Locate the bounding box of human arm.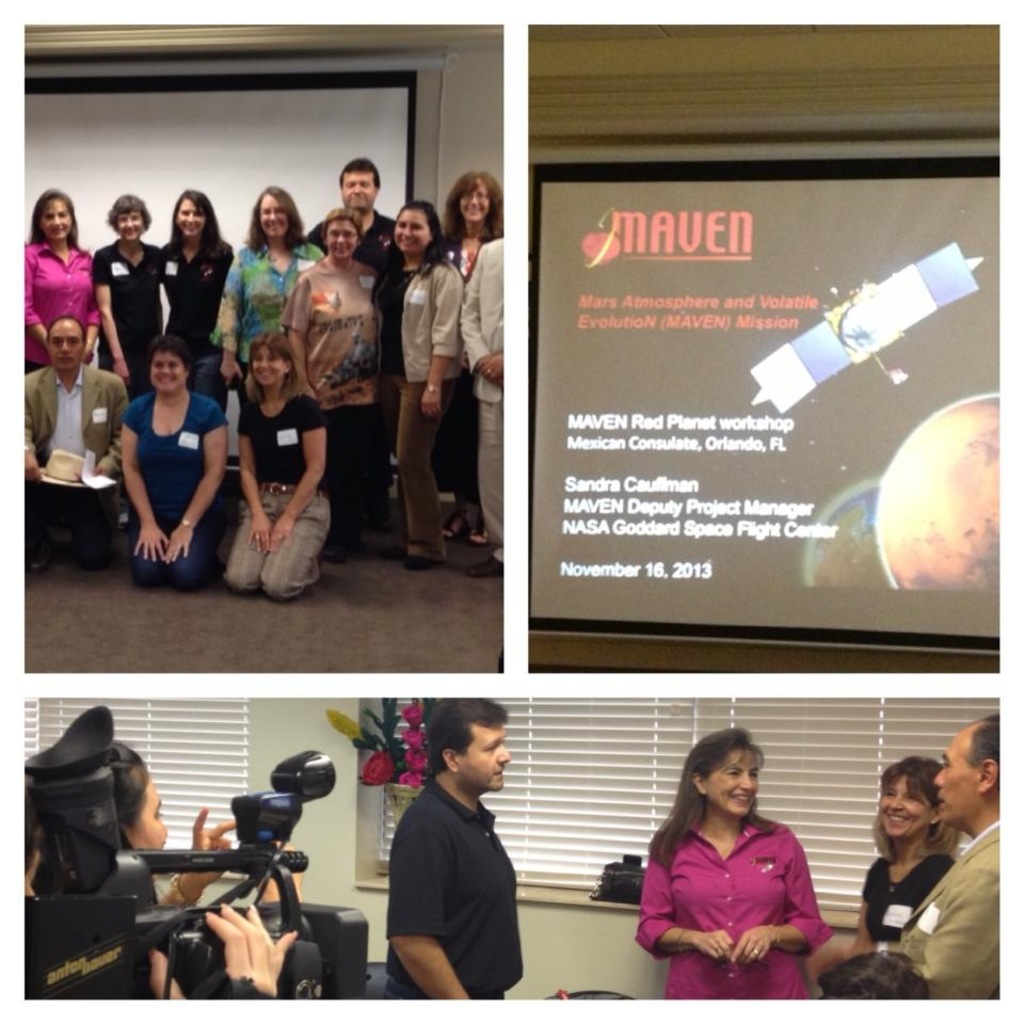
Bounding box: [89, 252, 131, 378].
